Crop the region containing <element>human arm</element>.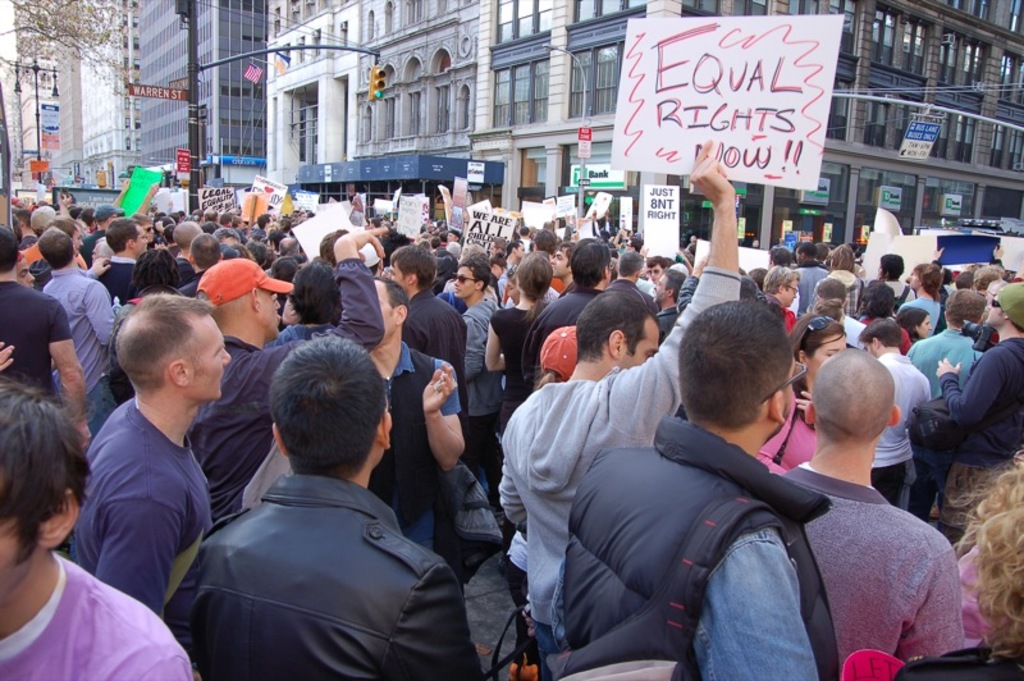
Crop region: (96,504,174,618).
